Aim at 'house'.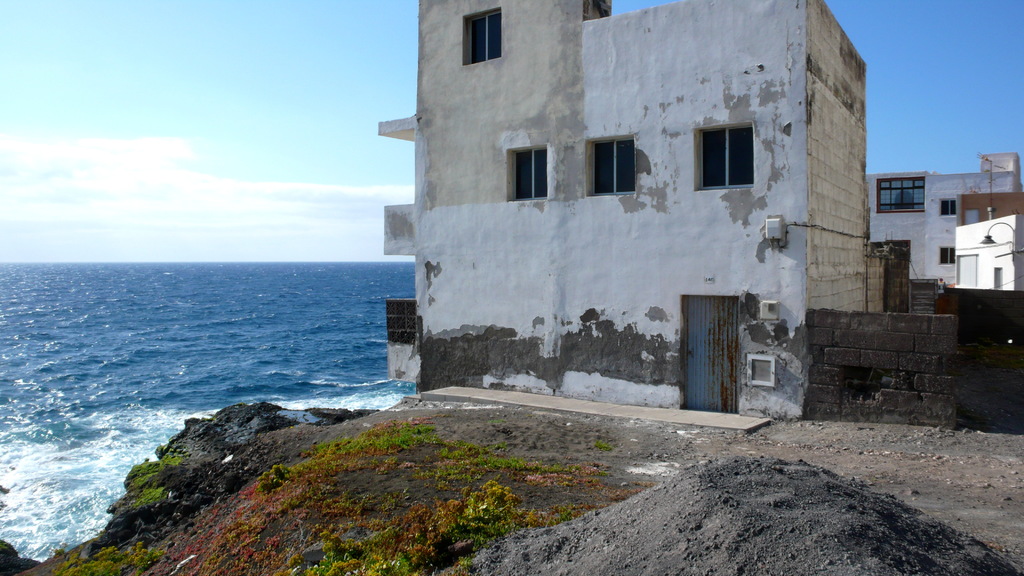
Aimed at bbox(872, 168, 1022, 291).
